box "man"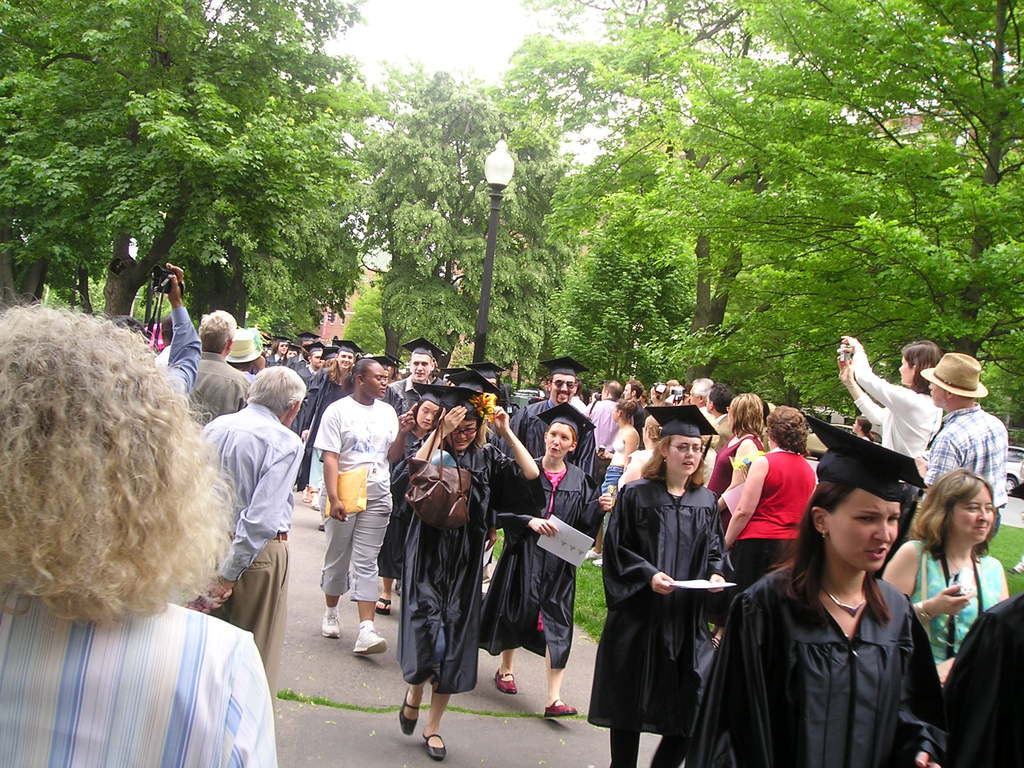
916,355,1007,538
